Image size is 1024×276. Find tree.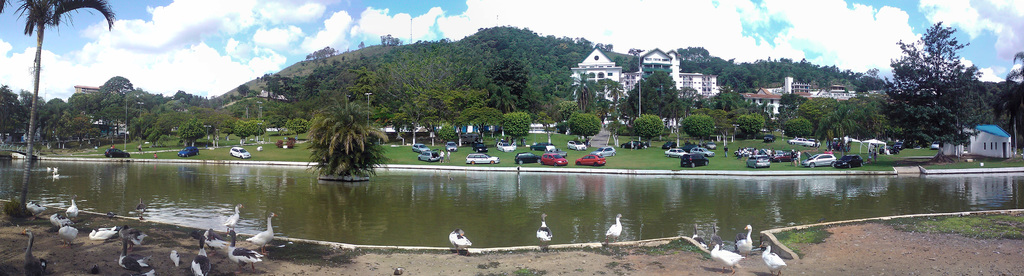
bbox=(780, 118, 812, 139).
